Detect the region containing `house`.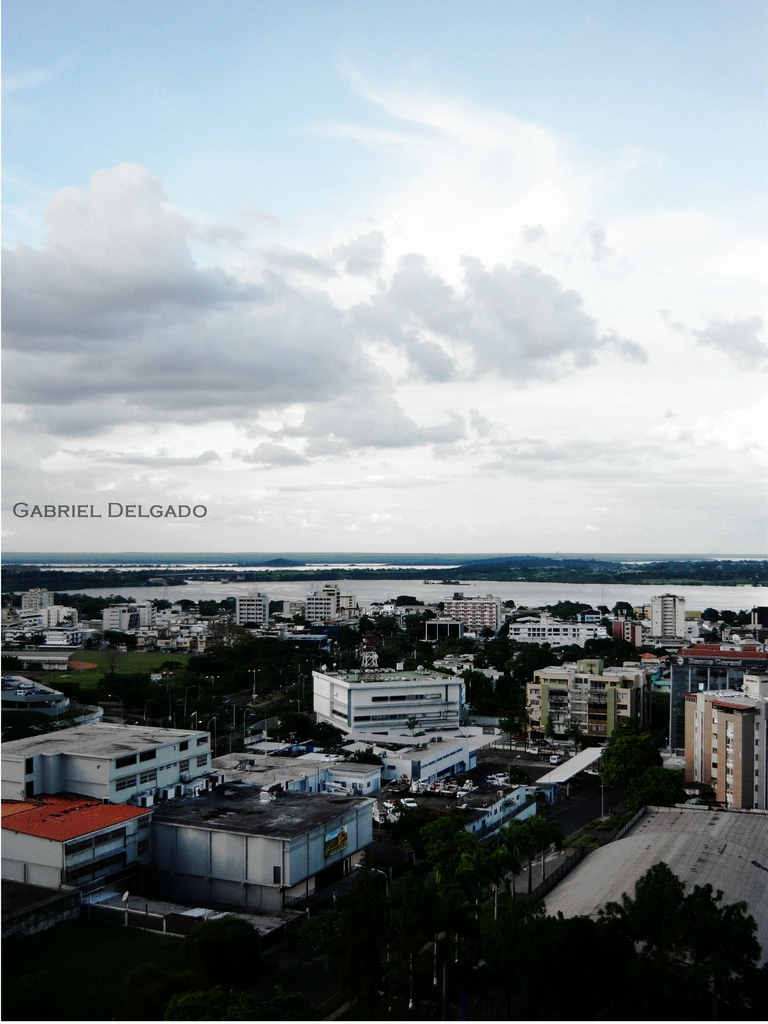
4,720,213,811.
